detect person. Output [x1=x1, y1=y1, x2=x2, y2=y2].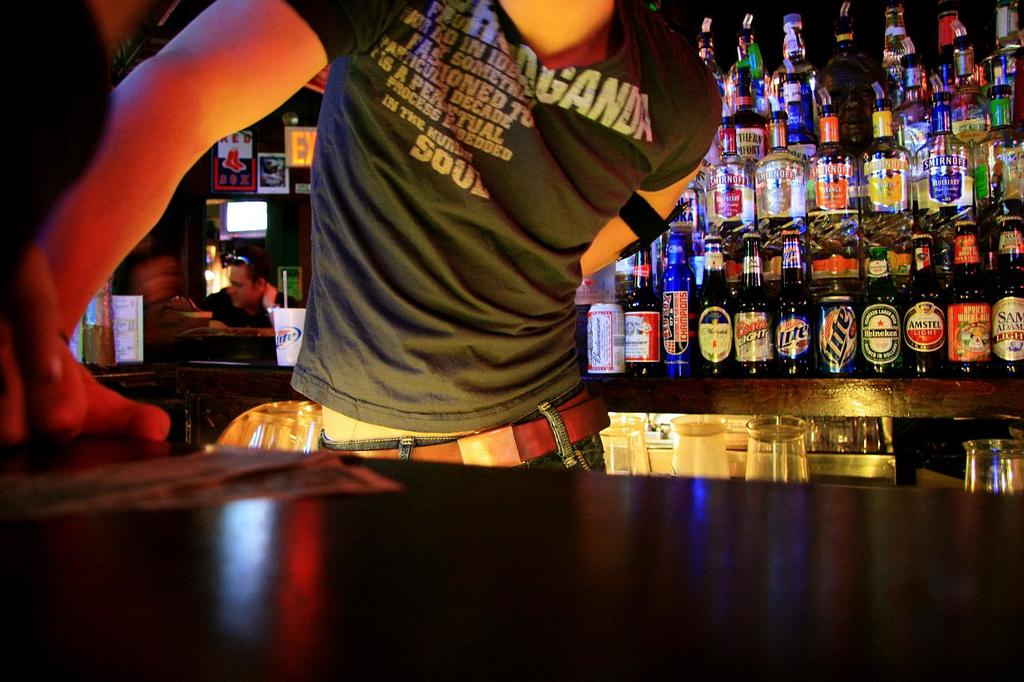
[x1=0, y1=0, x2=744, y2=472].
